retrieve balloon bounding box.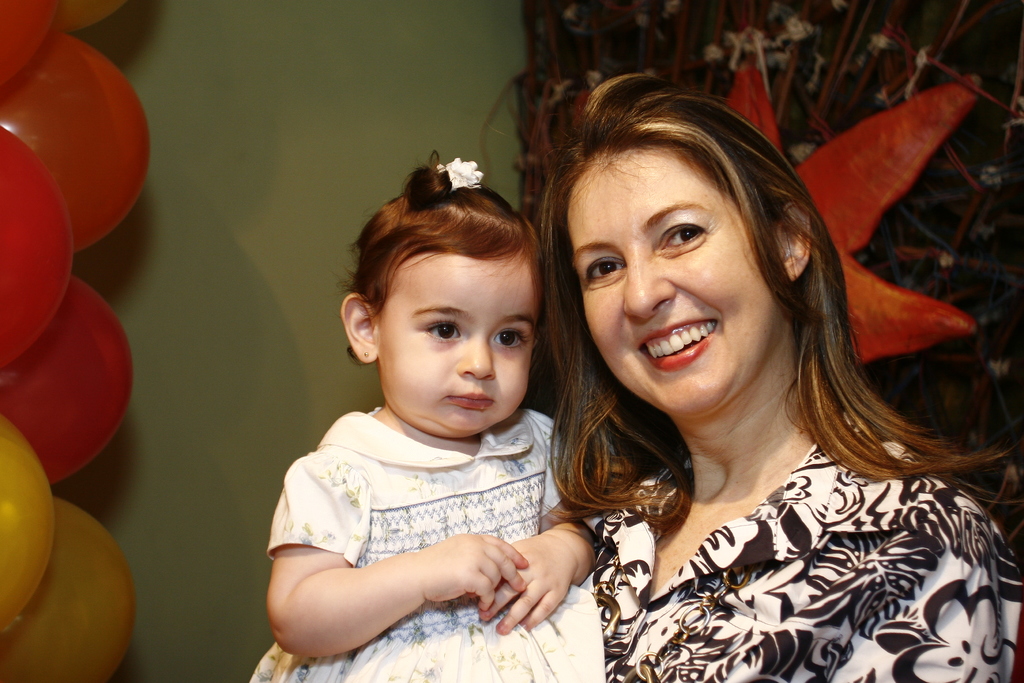
Bounding box: (0, 274, 135, 486).
